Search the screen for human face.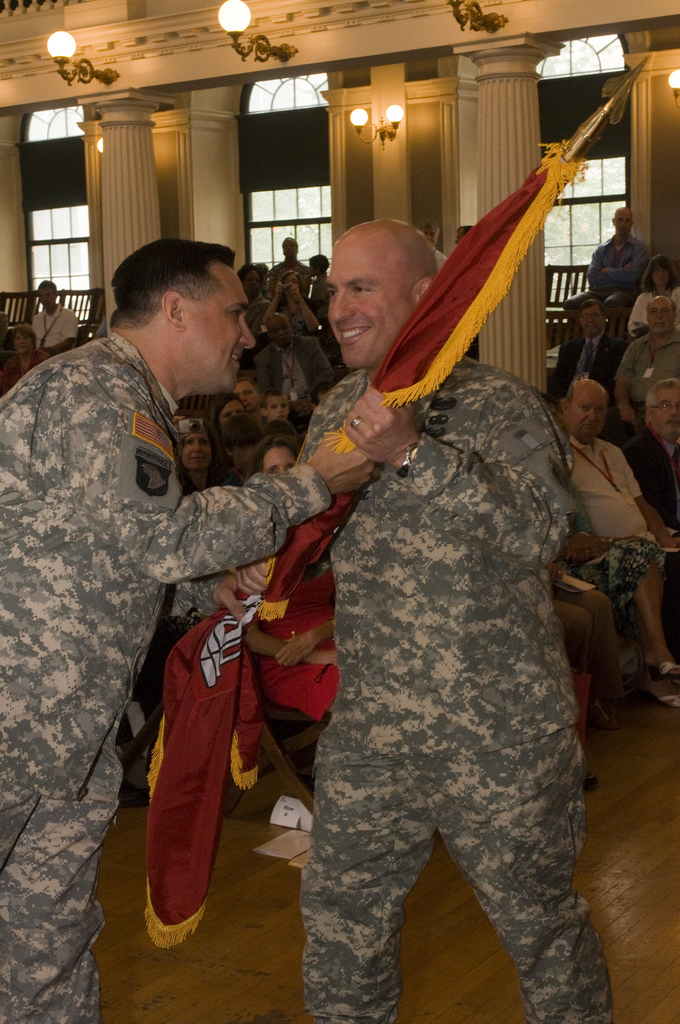
Found at [34,289,55,308].
